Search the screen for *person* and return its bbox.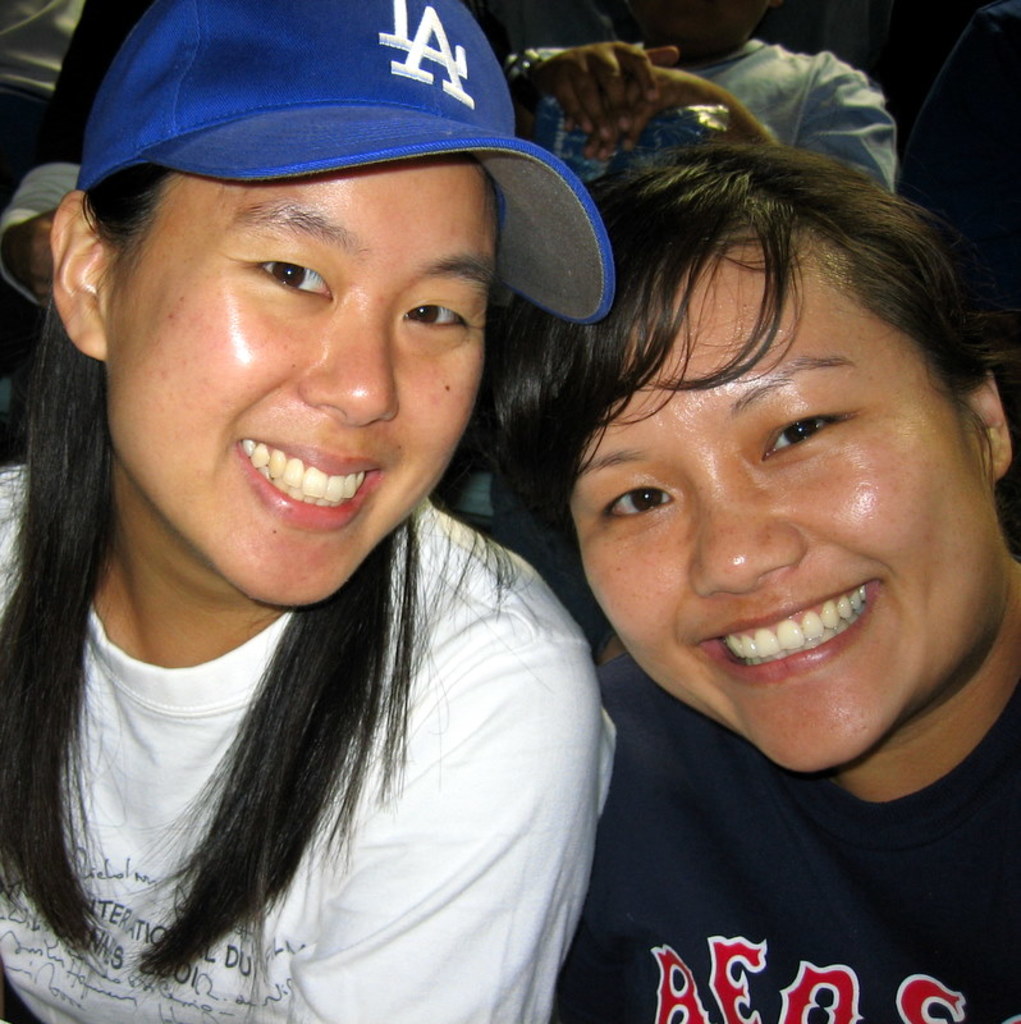
Found: [3,0,711,997].
